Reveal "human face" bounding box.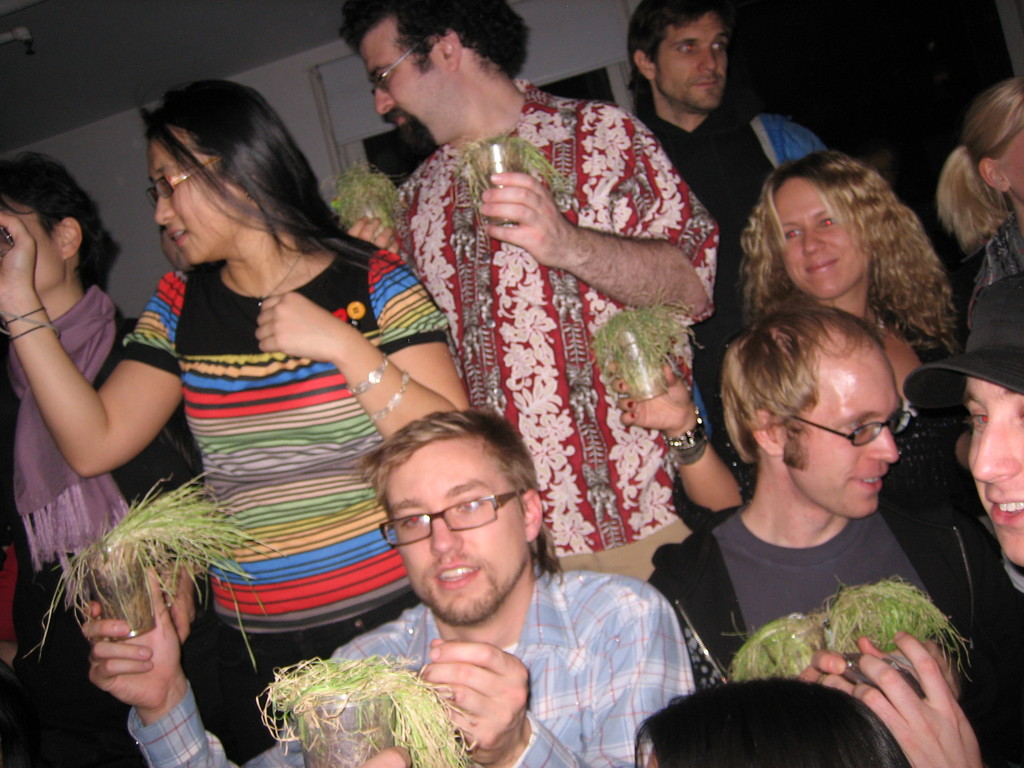
Revealed: box=[771, 177, 868, 300].
